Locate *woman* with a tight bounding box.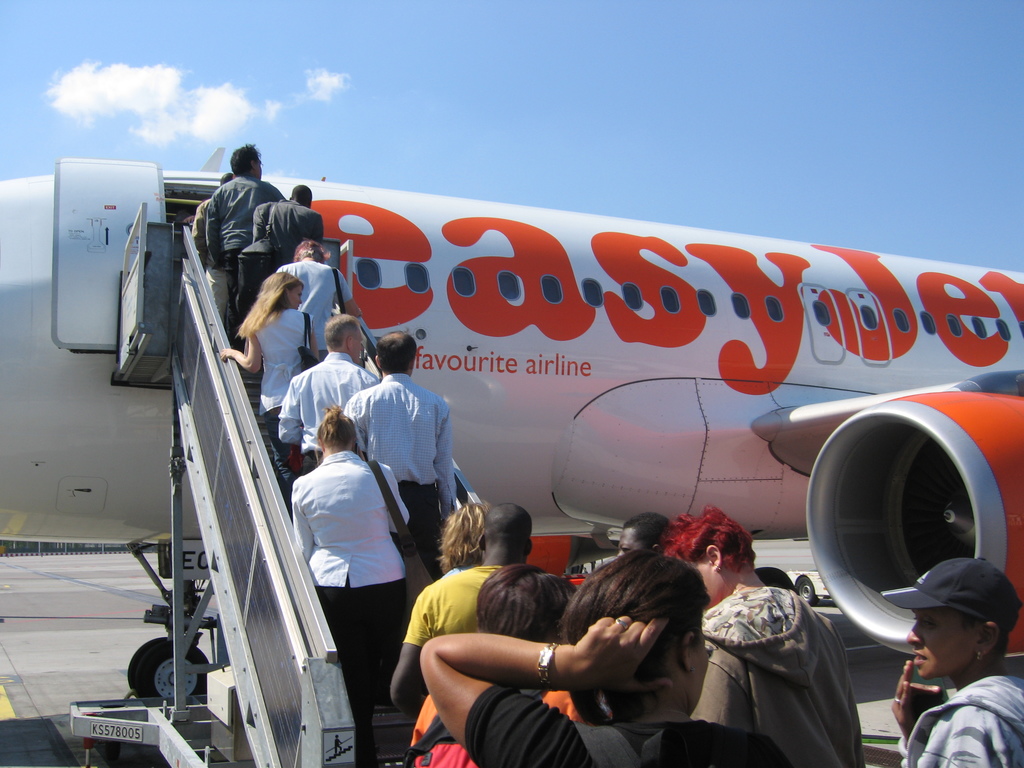
box(634, 498, 862, 767).
